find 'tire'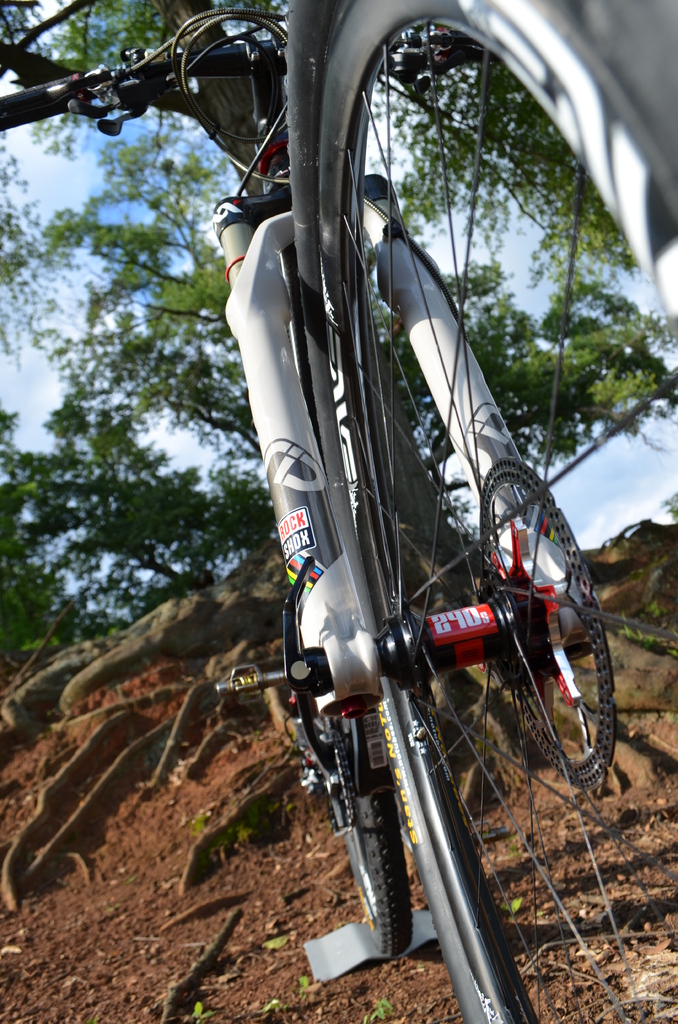
detection(326, 0, 677, 1023)
